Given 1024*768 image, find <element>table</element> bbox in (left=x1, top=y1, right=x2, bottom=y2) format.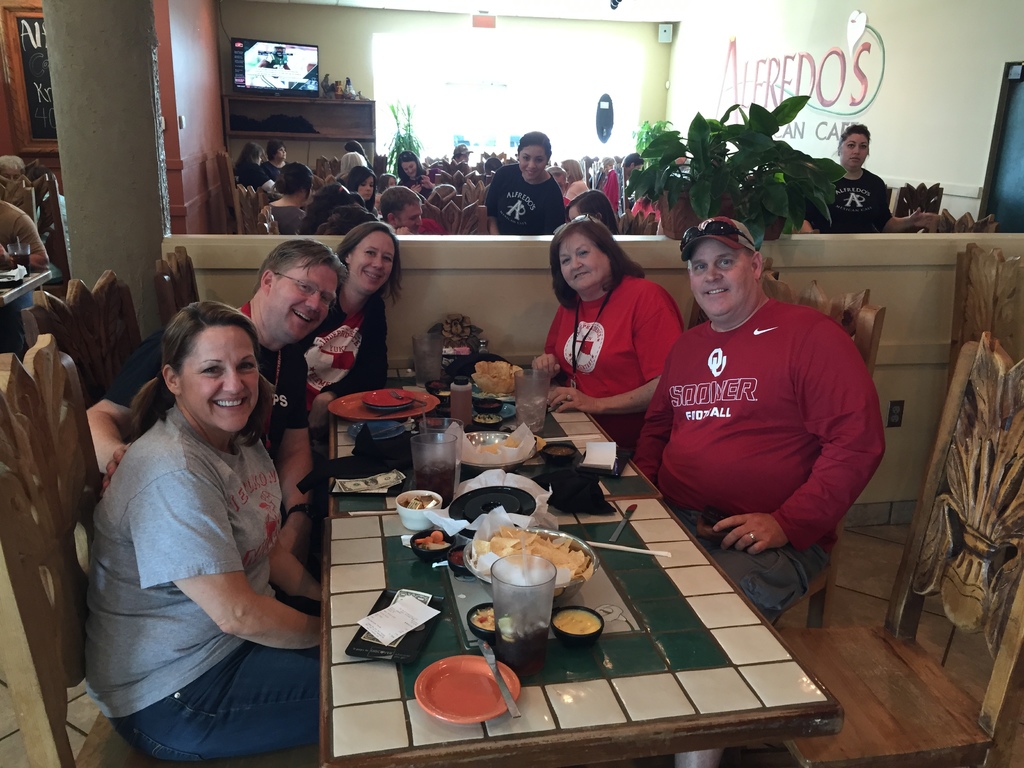
(left=316, top=380, right=841, bottom=767).
